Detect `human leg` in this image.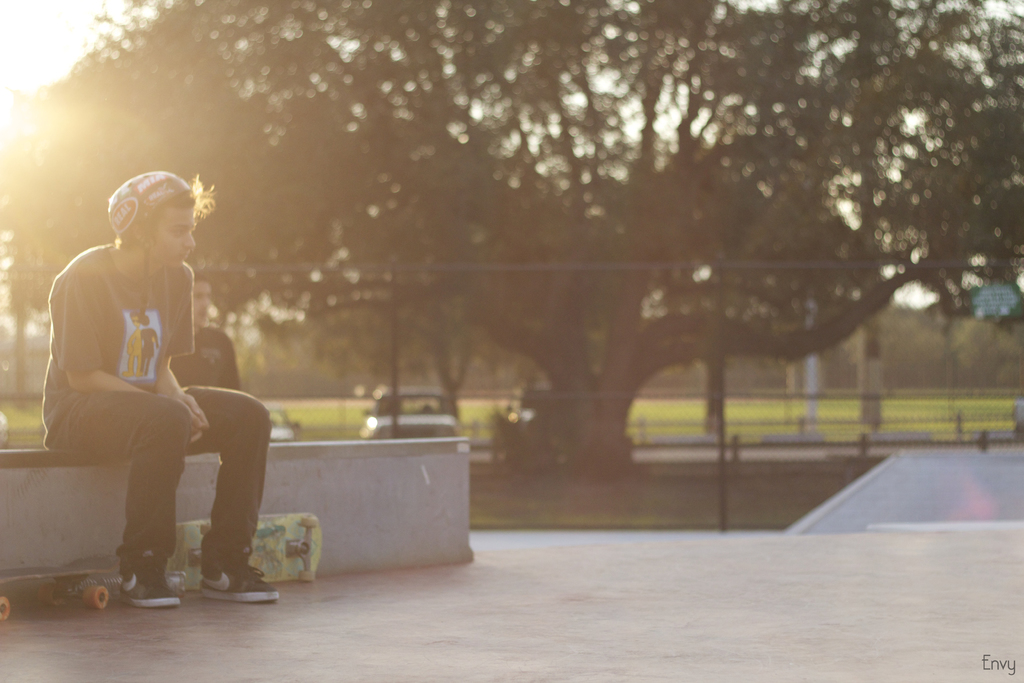
Detection: [x1=47, y1=390, x2=184, y2=611].
